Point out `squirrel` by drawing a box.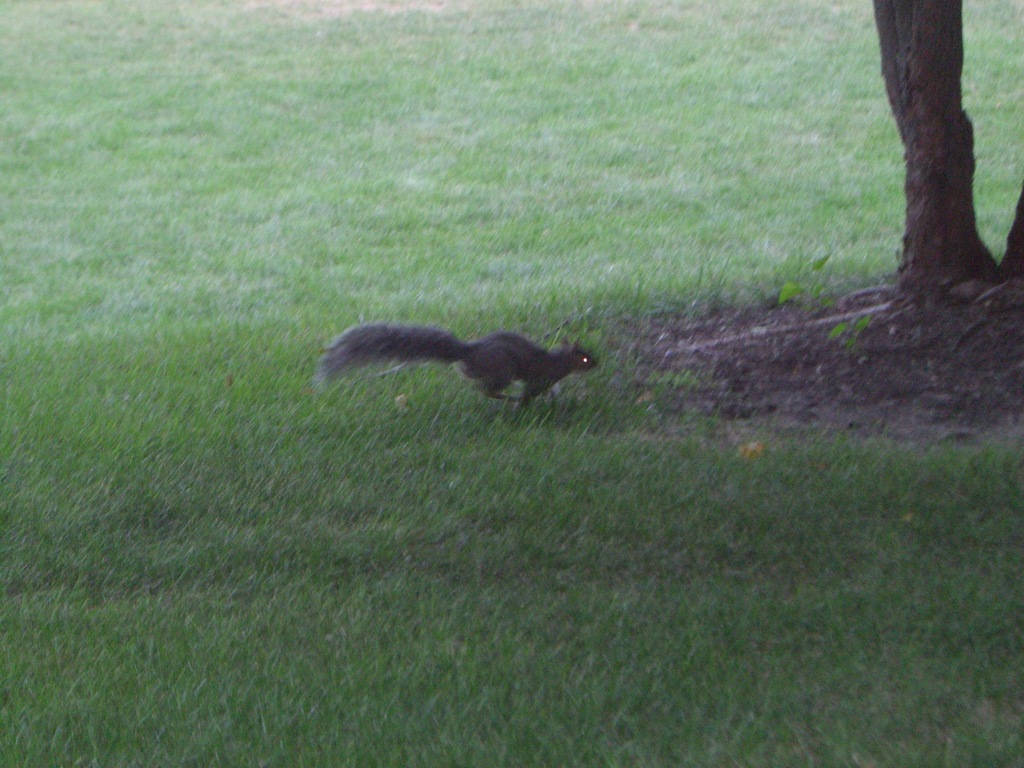
316,320,603,404.
